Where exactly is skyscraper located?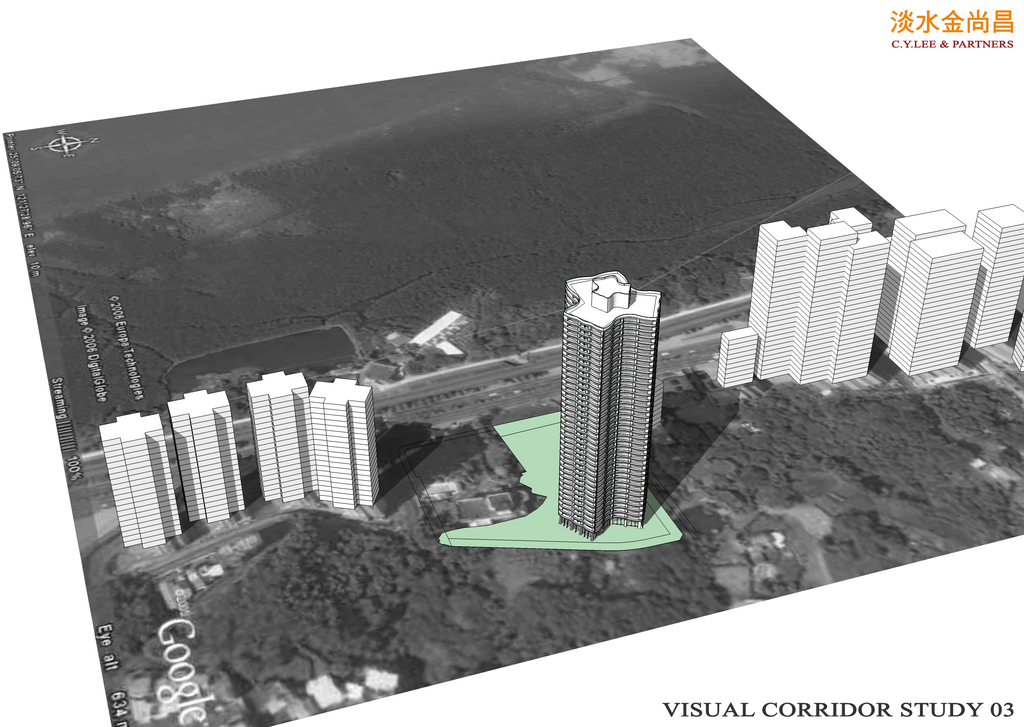
Its bounding box is <region>890, 204, 986, 380</region>.
